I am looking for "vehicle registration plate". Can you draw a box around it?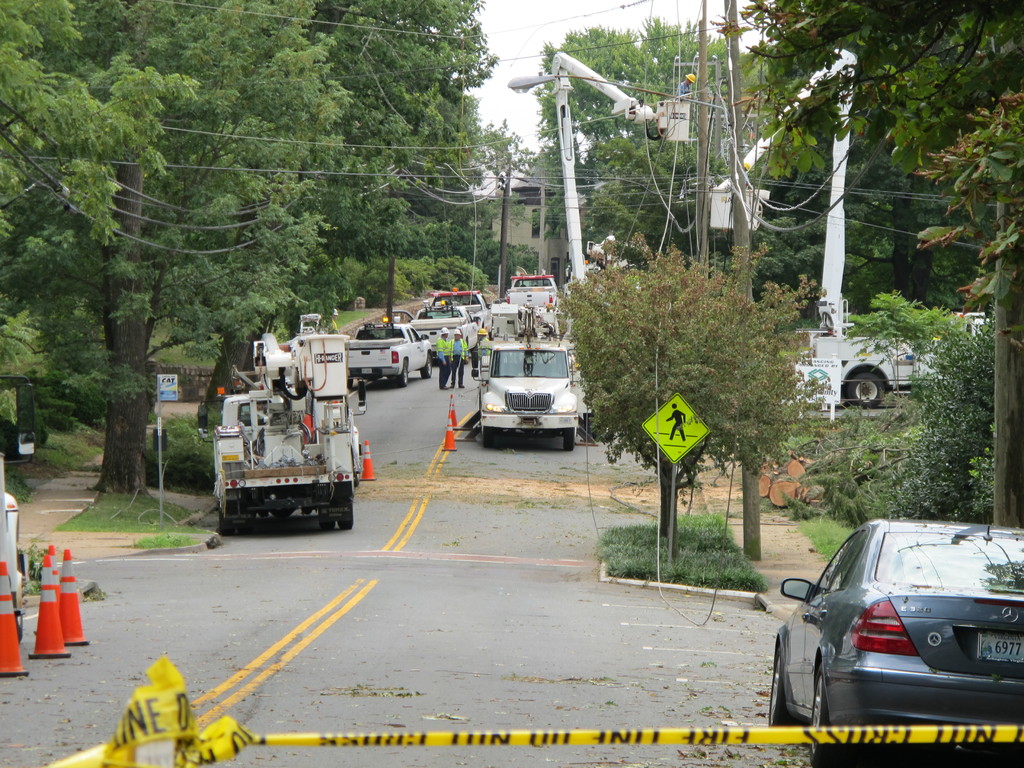
Sure, the bounding box is detection(978, 630, 1023, 663).
